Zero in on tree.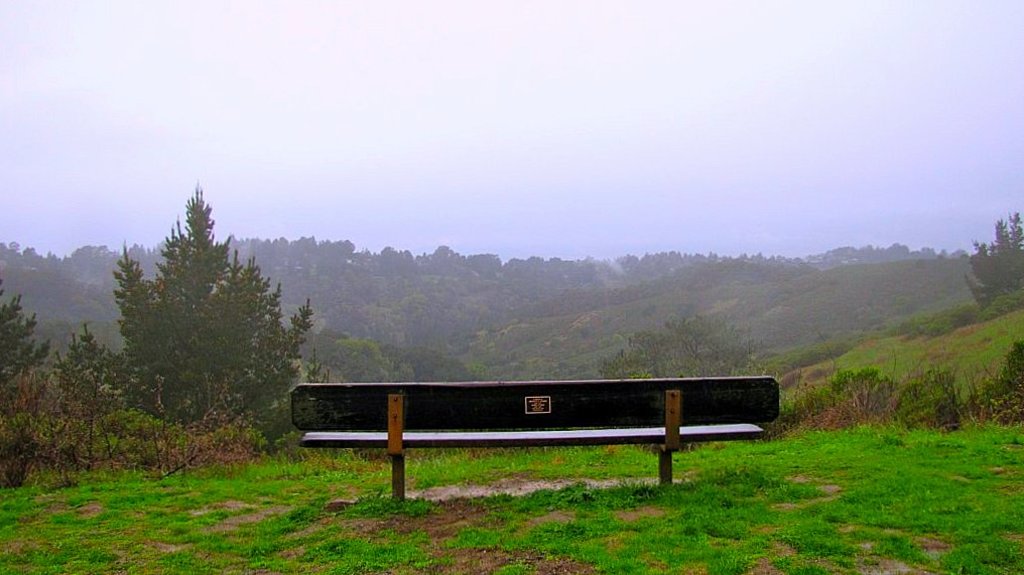
Zeroed in: (left=604, top=313, right=775, bottom=370).
